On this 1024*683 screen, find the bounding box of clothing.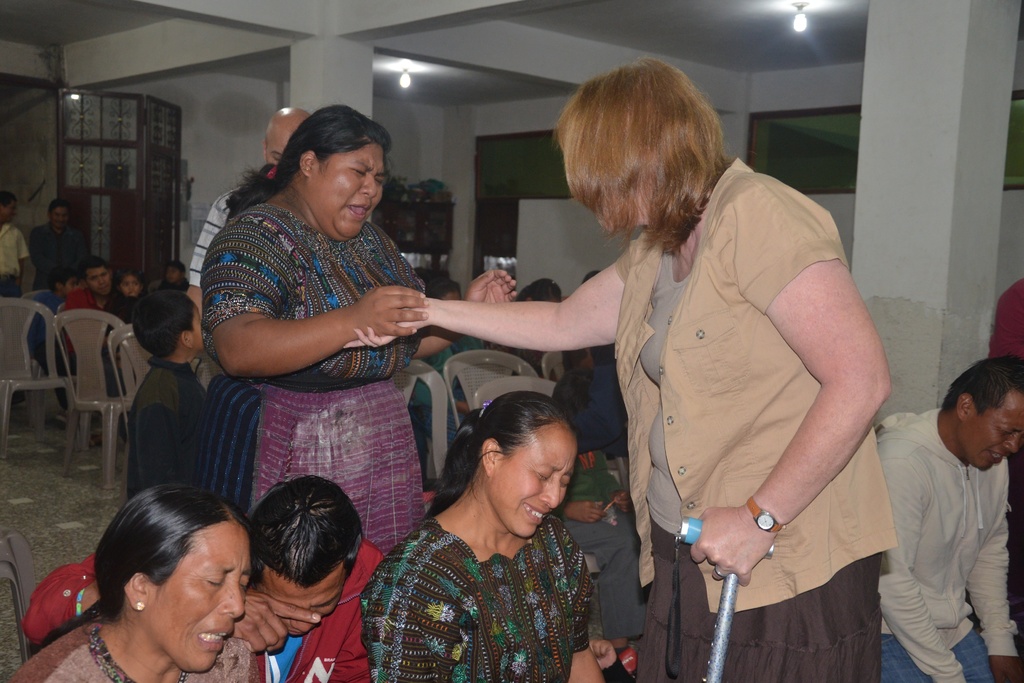
Bounding box: crop(124, 360, 214, 506).
